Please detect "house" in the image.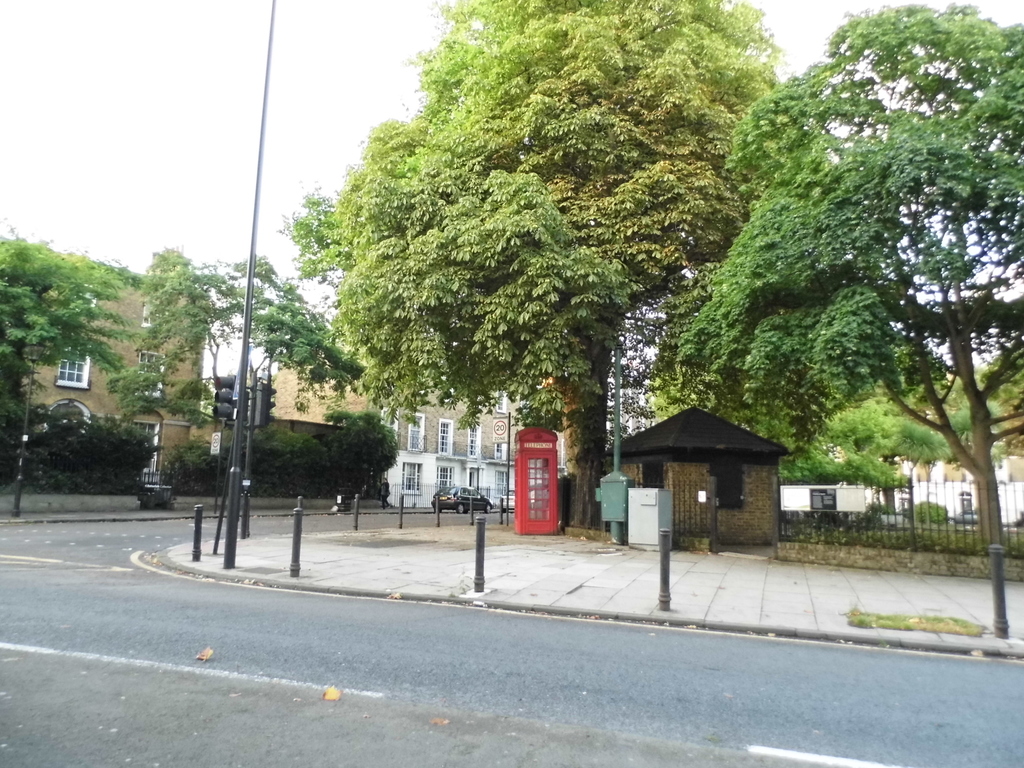
box=[892, 381, 1023, 541].
